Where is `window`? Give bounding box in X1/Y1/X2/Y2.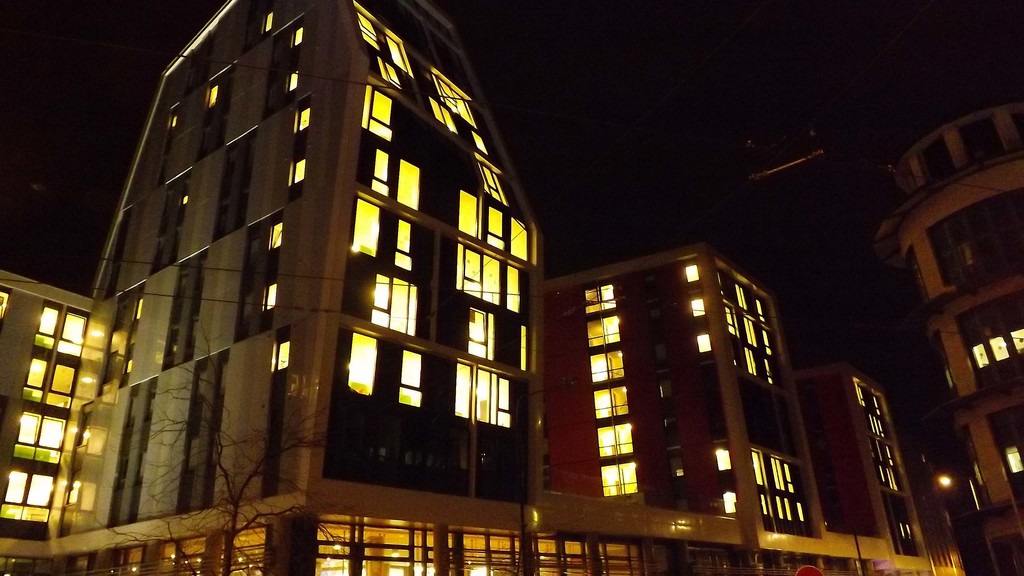
456/193/531/262.
